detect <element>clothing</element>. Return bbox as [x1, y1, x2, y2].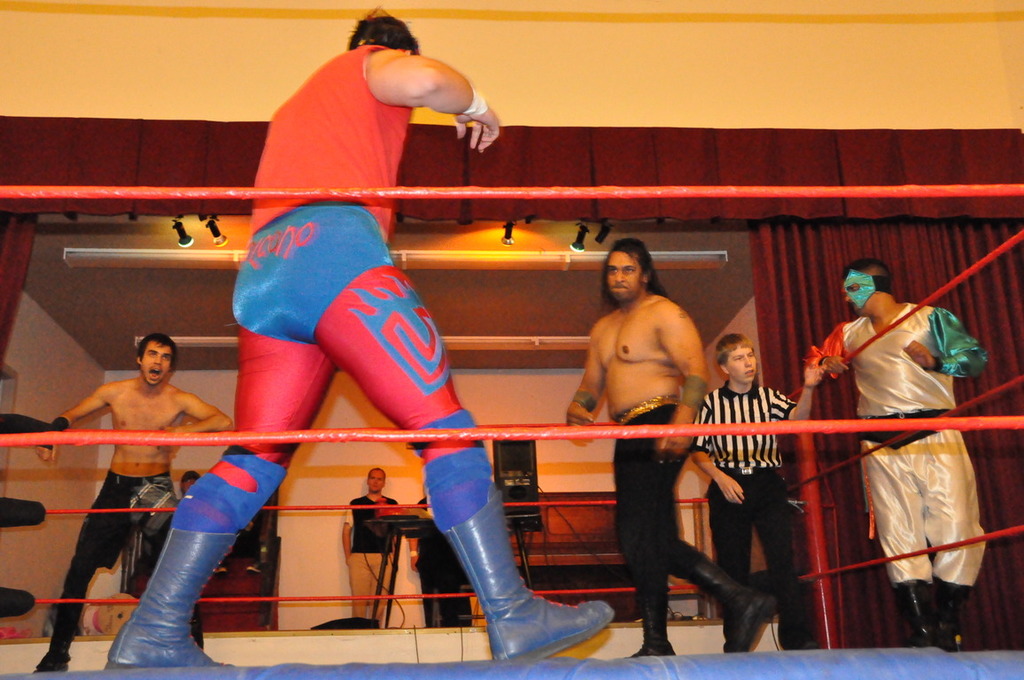
[44, 471, 201, 672].
